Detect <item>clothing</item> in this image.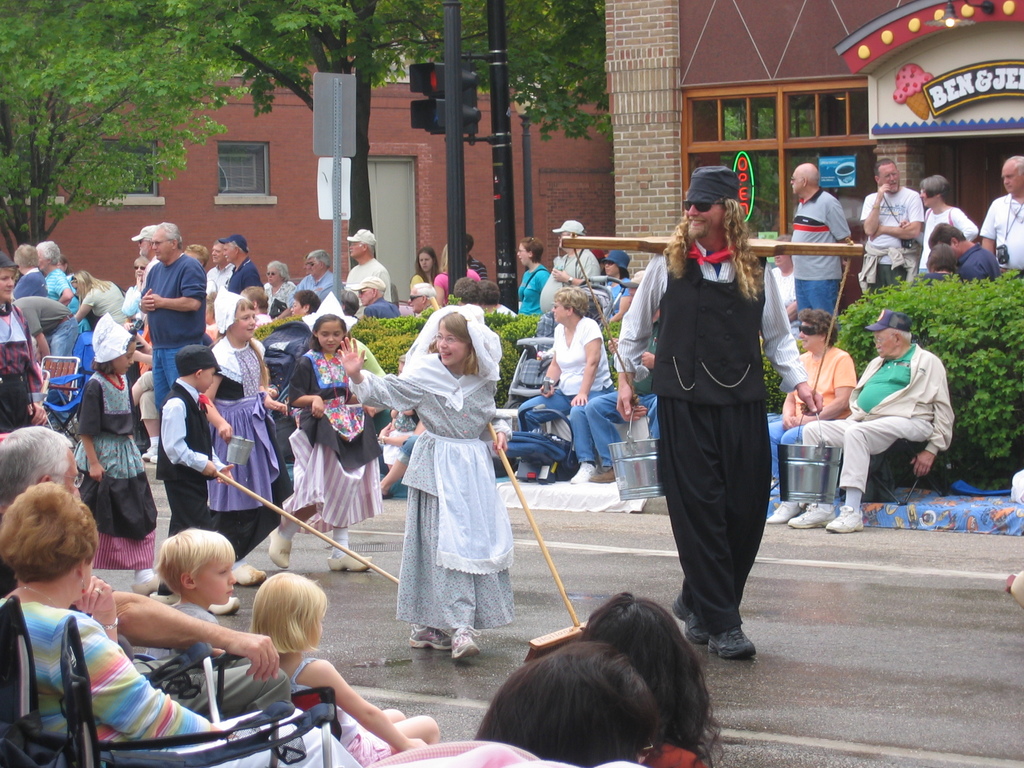
Detection: region(290, 267, 347, 305).
